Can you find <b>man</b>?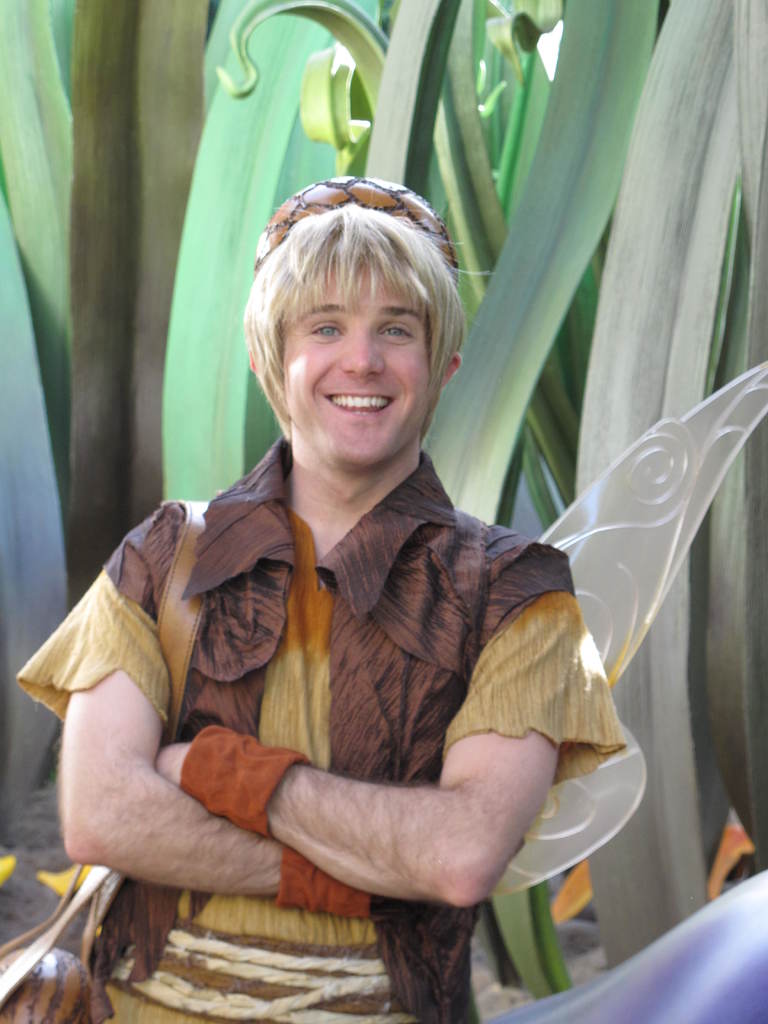
Yes, bounding box: [4,173,623,1023].
